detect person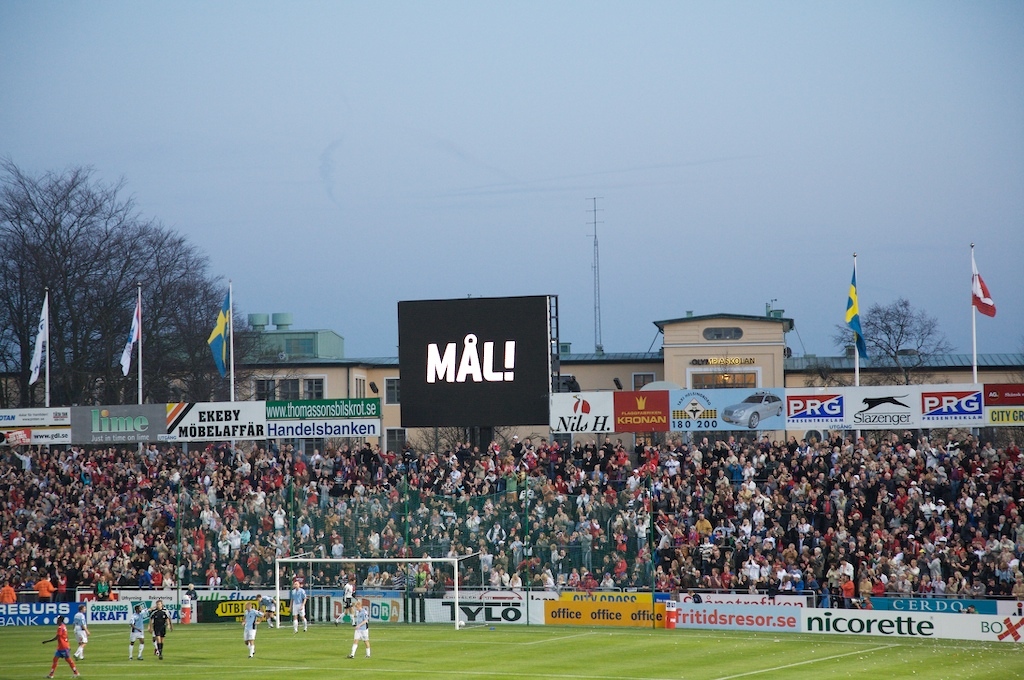
x1=144 y1=597 x2=174 y2=657
